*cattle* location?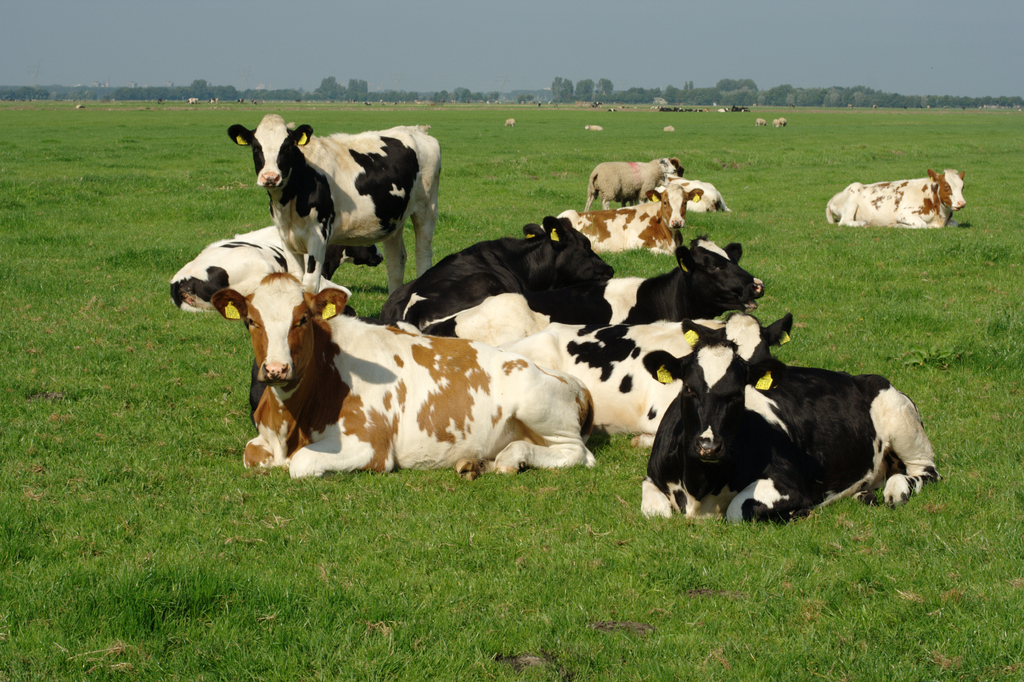
<region>556, 236, 765, 325</region>
